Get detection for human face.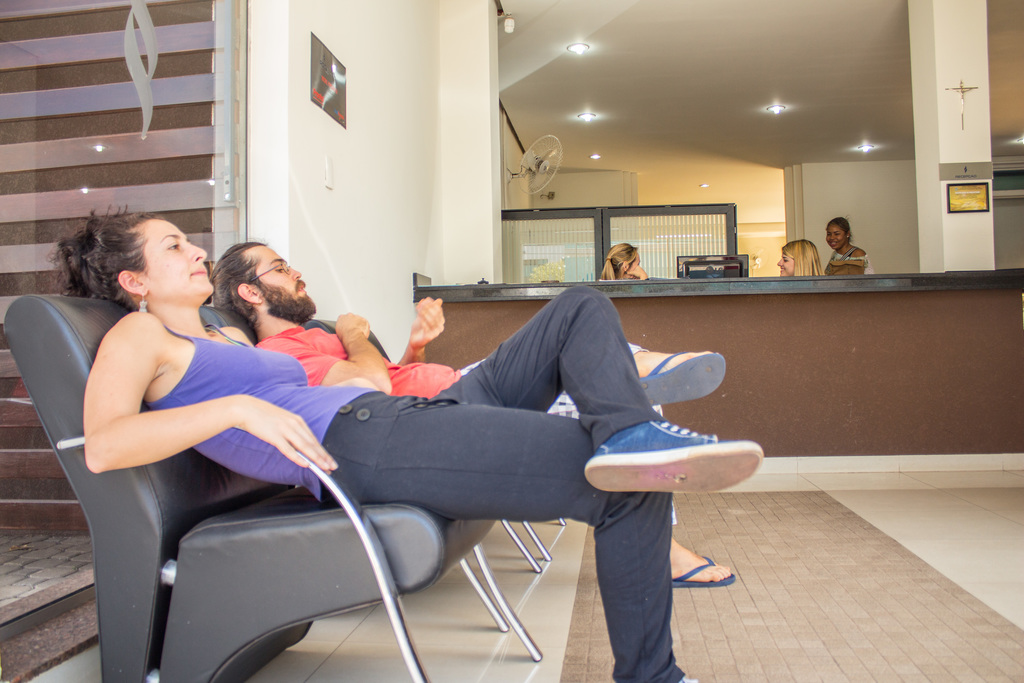
Detection: (x1=144, y1=219, x2=207, y2=308).
